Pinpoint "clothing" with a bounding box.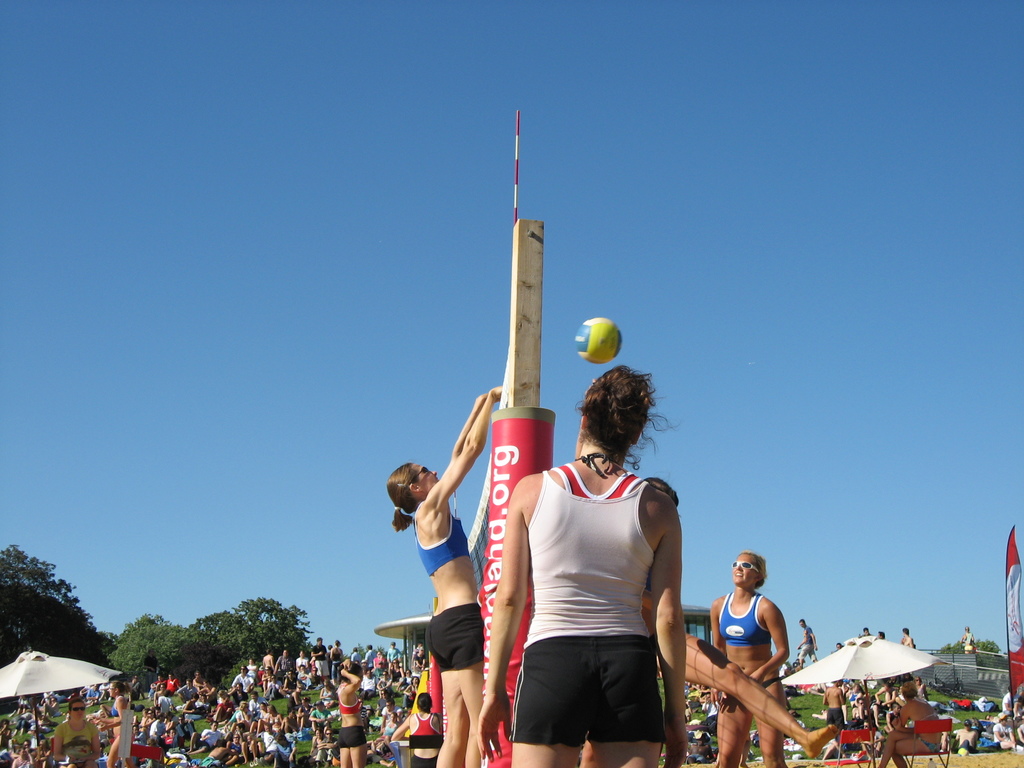
BBox(800, 684, 819, 689).
